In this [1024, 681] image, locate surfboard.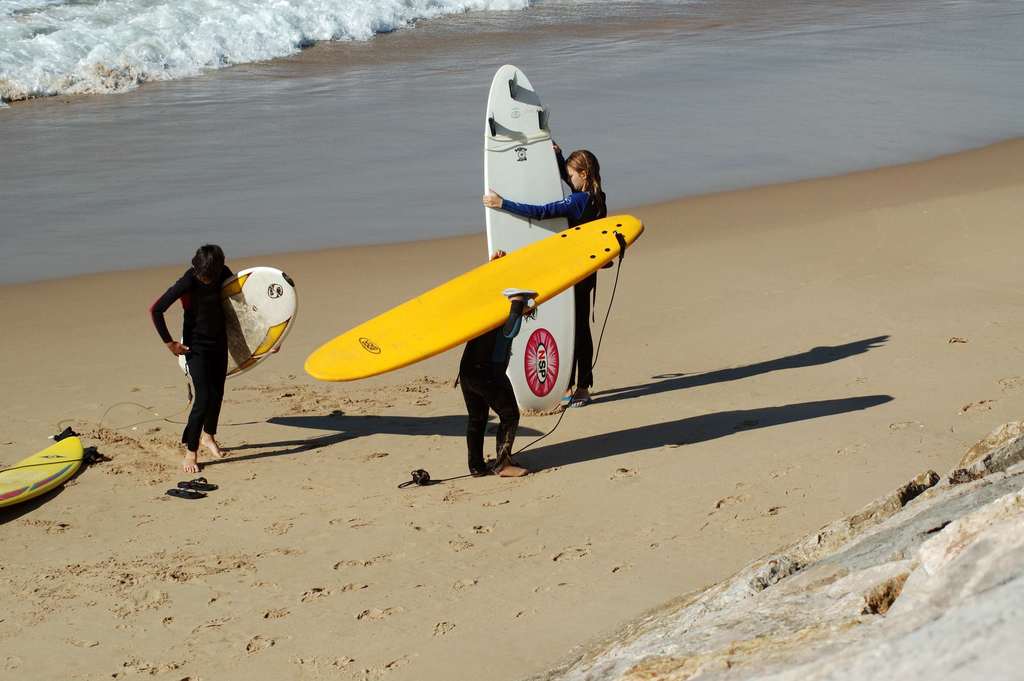
Bounding box: <bbox>306, 215, 644, 382</bbox>.
